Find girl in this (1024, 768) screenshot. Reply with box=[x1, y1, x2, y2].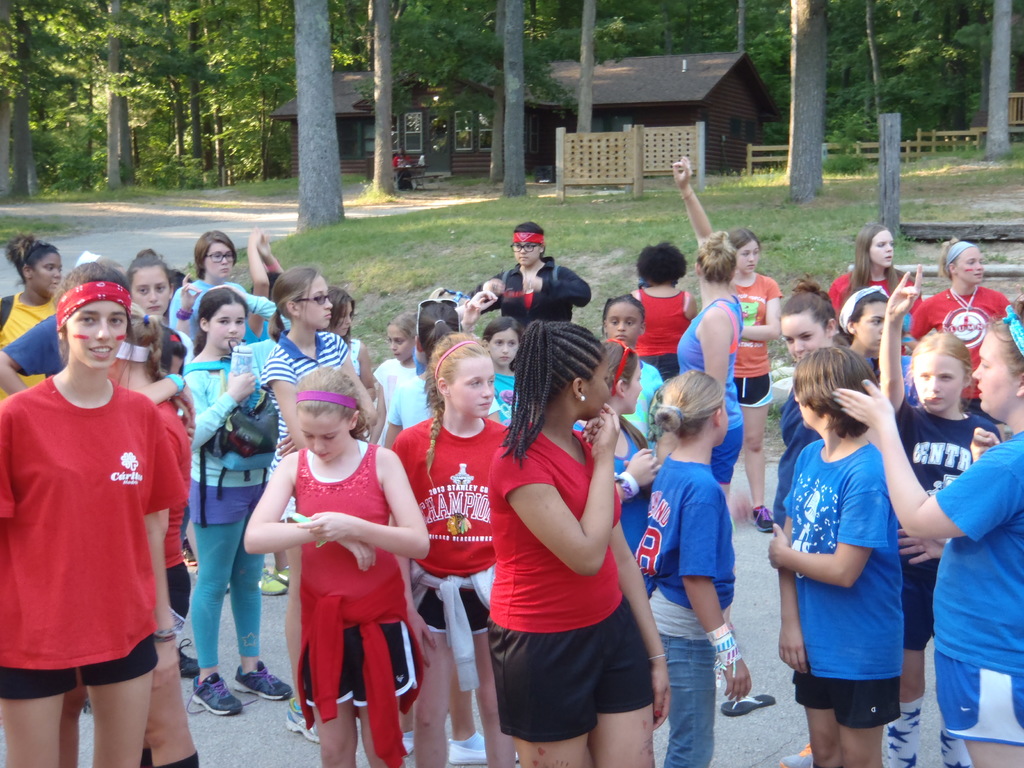
box=[716, 230, 788, 525].
